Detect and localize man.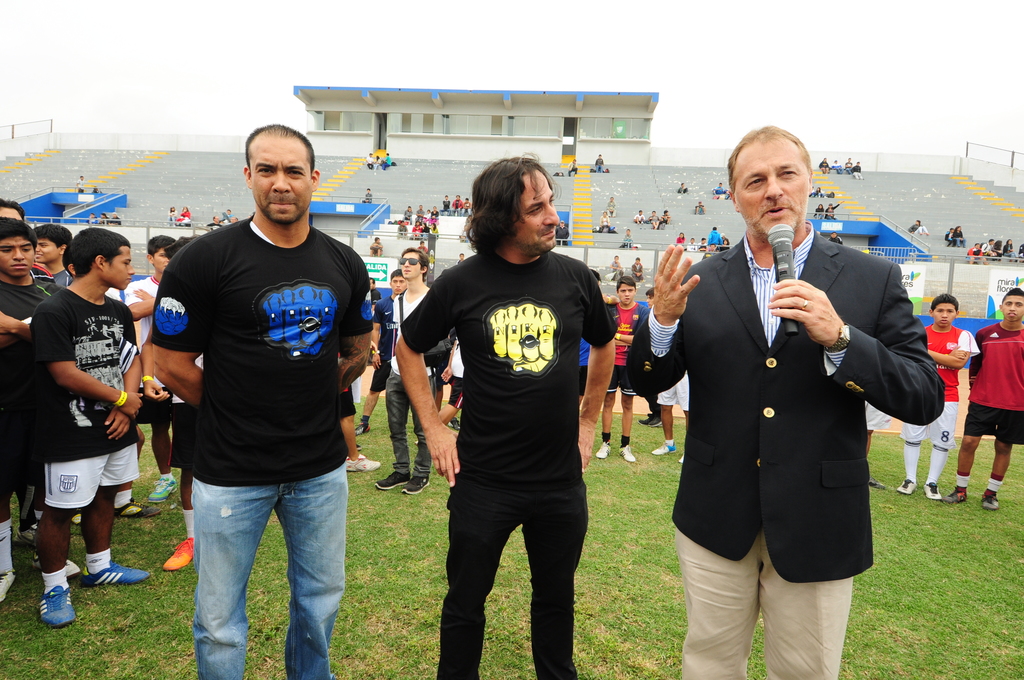
Localized at pyautogui.locateOnScreen(76, 172, 85, 193).
